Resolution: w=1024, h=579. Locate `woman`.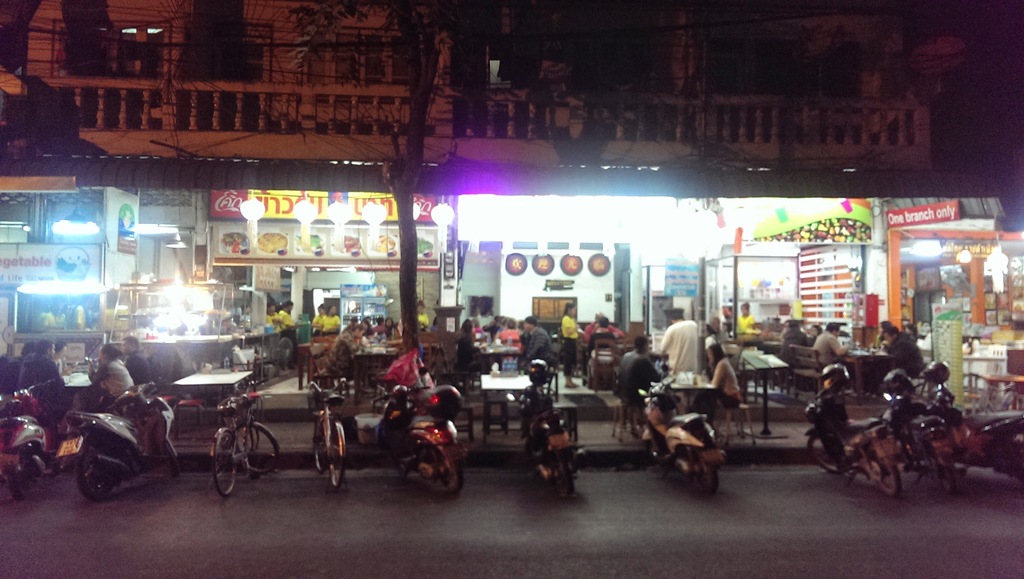
559:298:581:388.
